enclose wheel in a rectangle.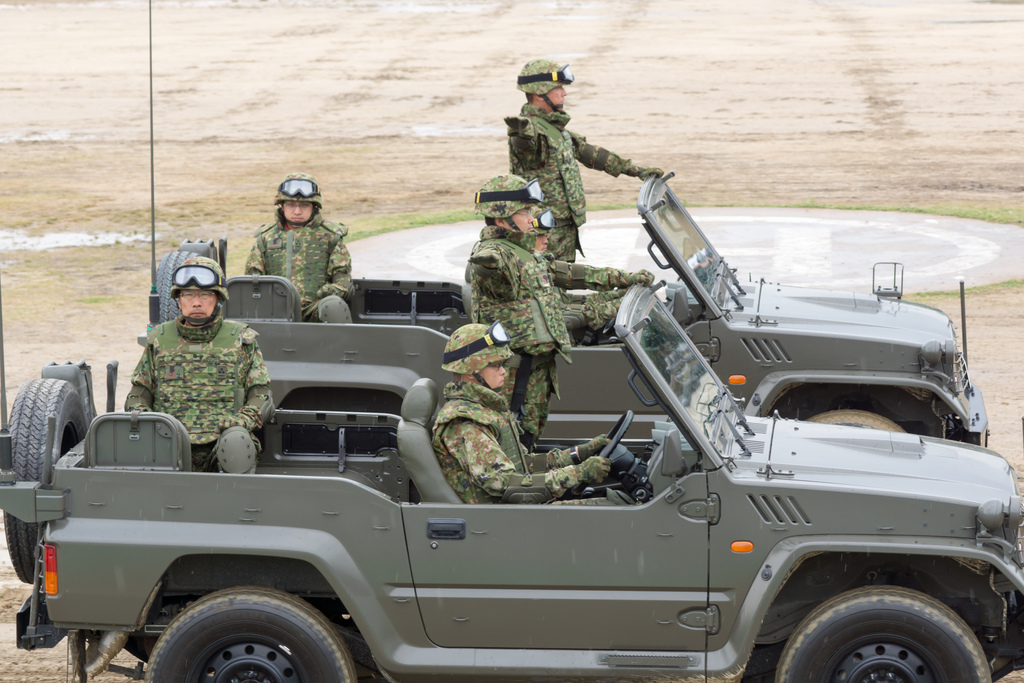
141/580/359/682.
